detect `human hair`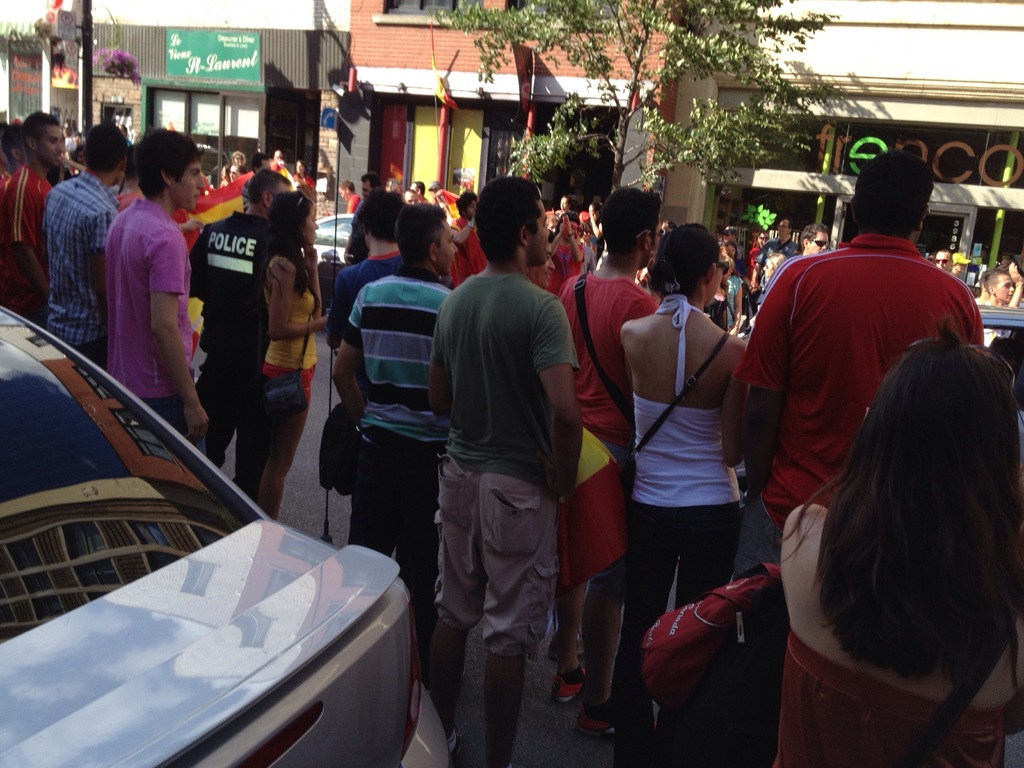
244/169/296/206
